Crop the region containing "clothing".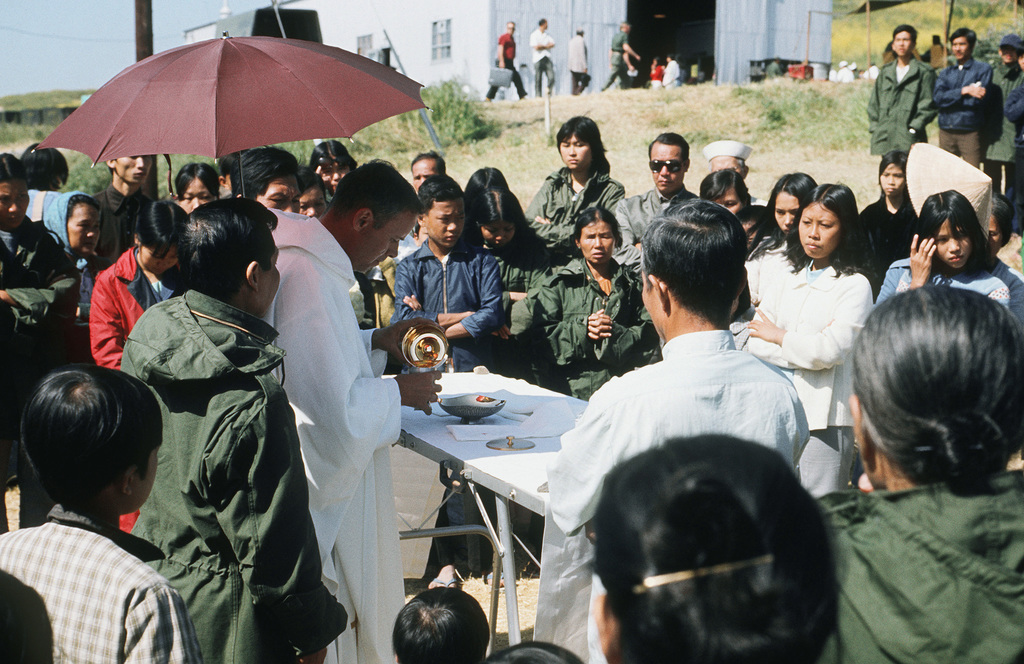
Crop region: detection(572, 34, 590, 95).
